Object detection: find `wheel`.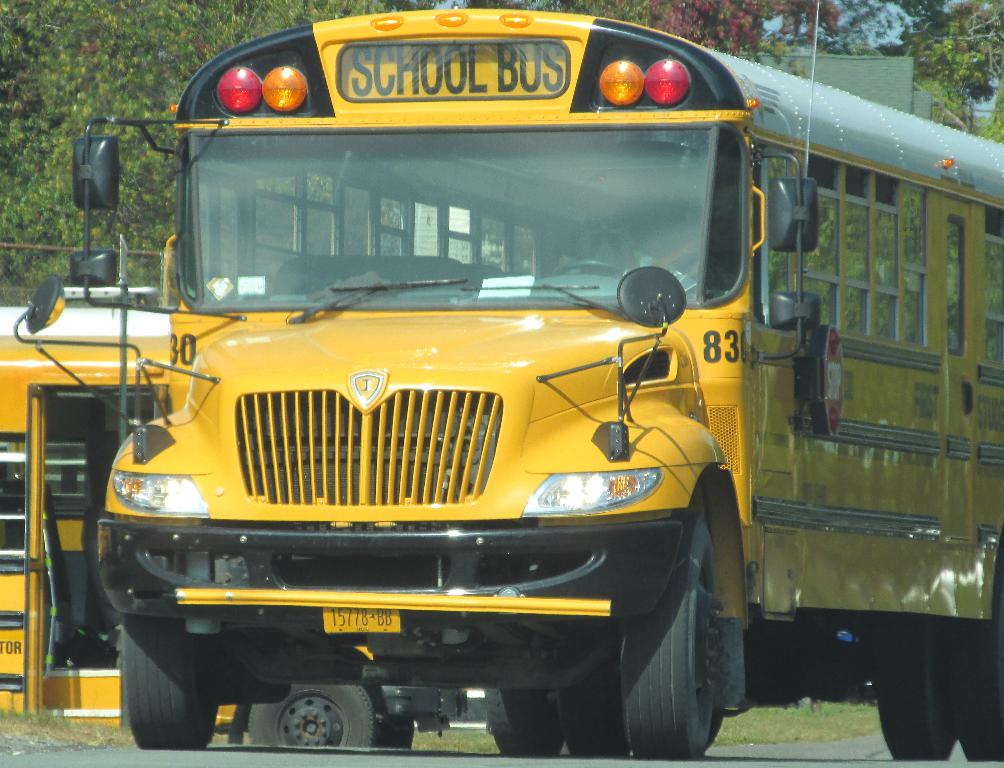
box=[618, 496, 730, 759].
